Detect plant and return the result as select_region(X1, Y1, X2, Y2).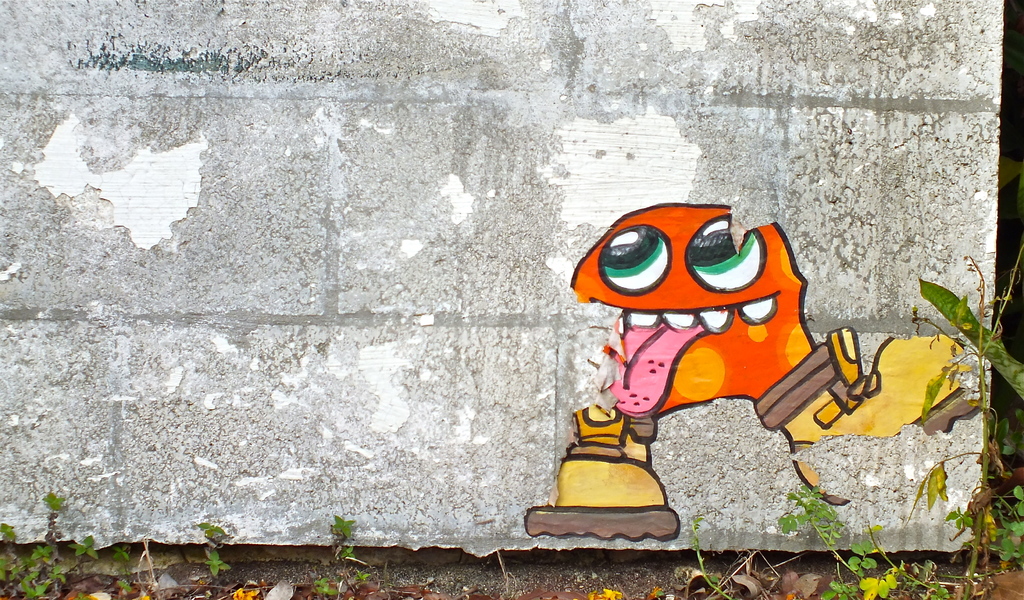
select_region(0, 491, 99, 599).
